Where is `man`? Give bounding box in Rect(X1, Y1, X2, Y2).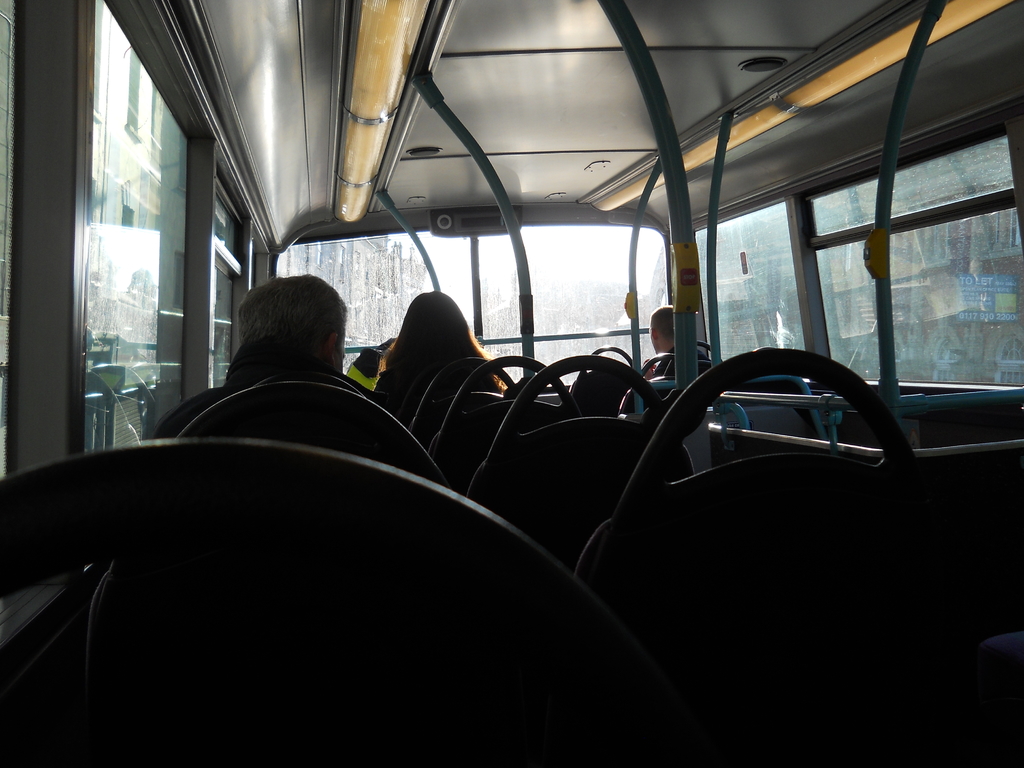
Rect(143, 278, 412, 451).
